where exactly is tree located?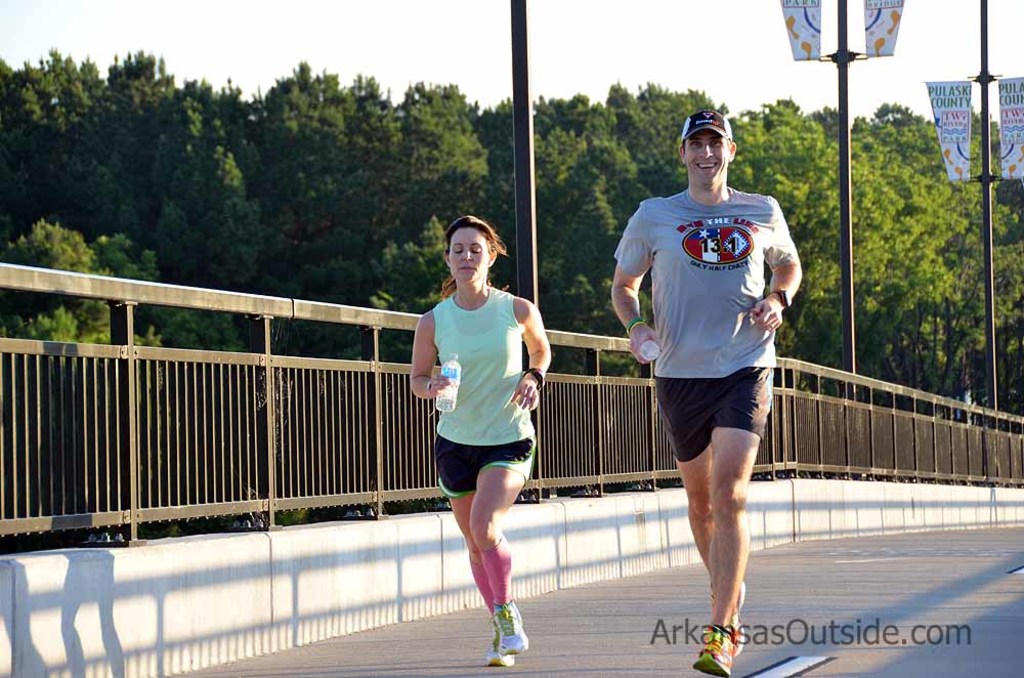
Its bounding box is rect(534, 93, 605, 234).
